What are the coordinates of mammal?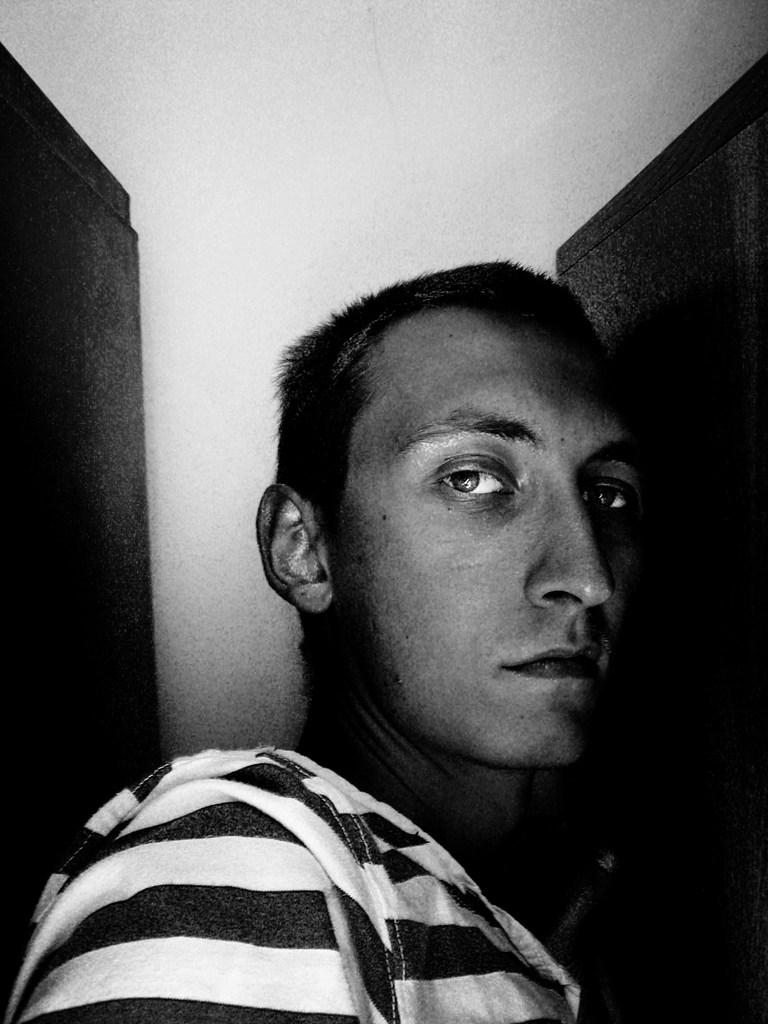
<bbox>40, 279, 767, 997</bbox>.
